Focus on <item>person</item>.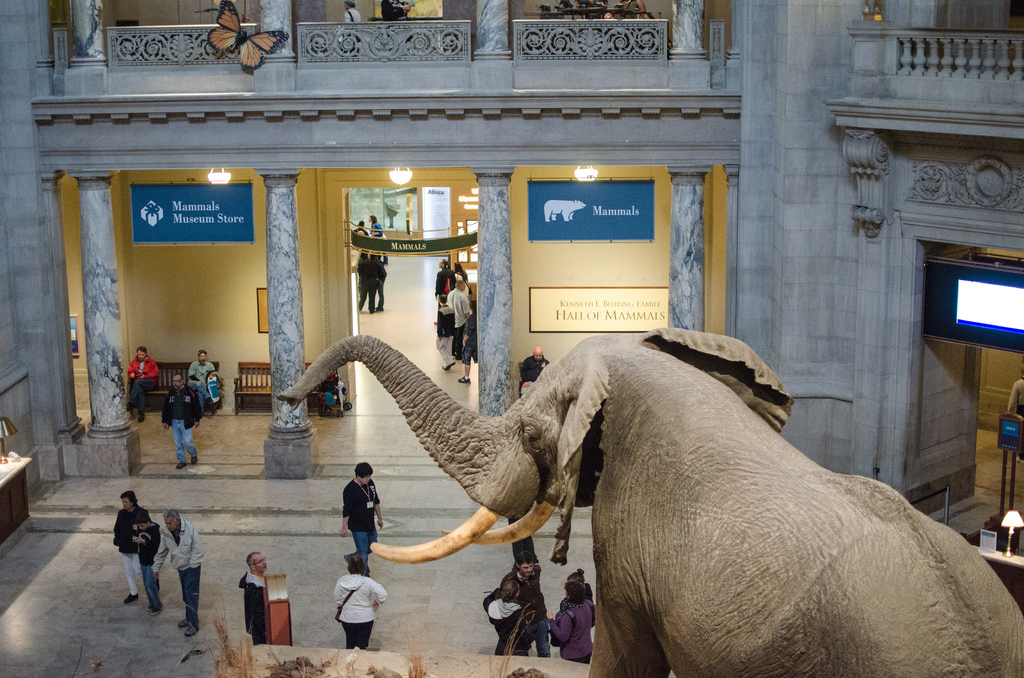
Focused at bbox=(481, 574, 531, 651).
